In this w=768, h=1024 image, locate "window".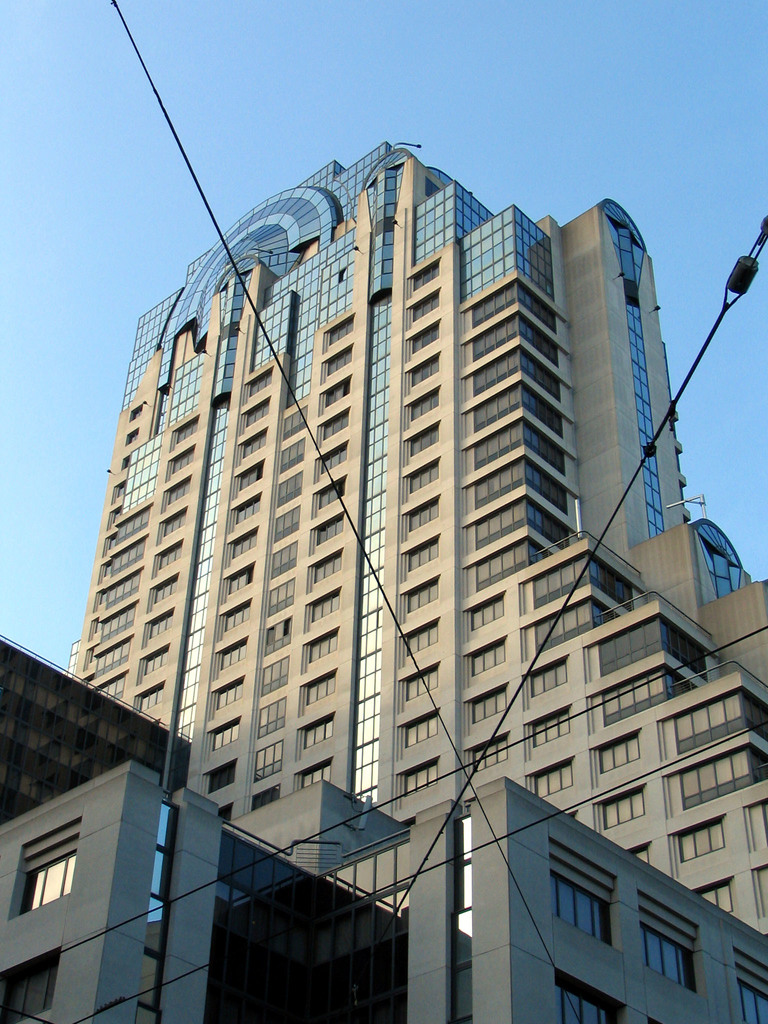
Bounding box: bbox=(128, 431, 138, 446).
